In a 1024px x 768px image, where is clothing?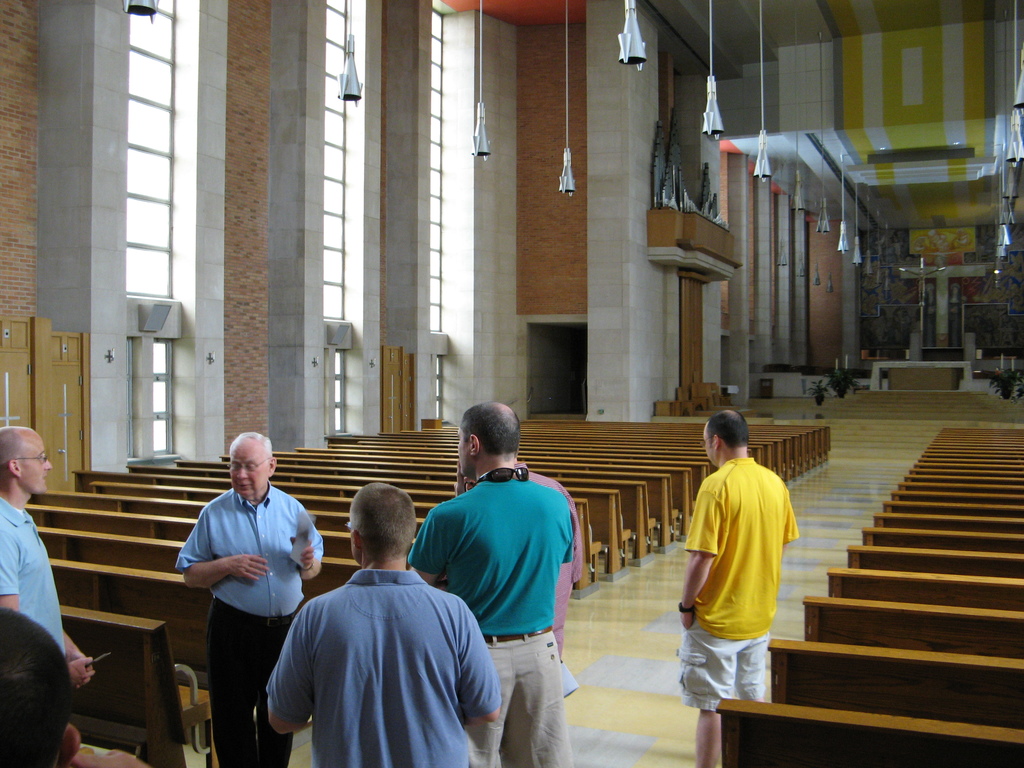
[512,459,580,697].
